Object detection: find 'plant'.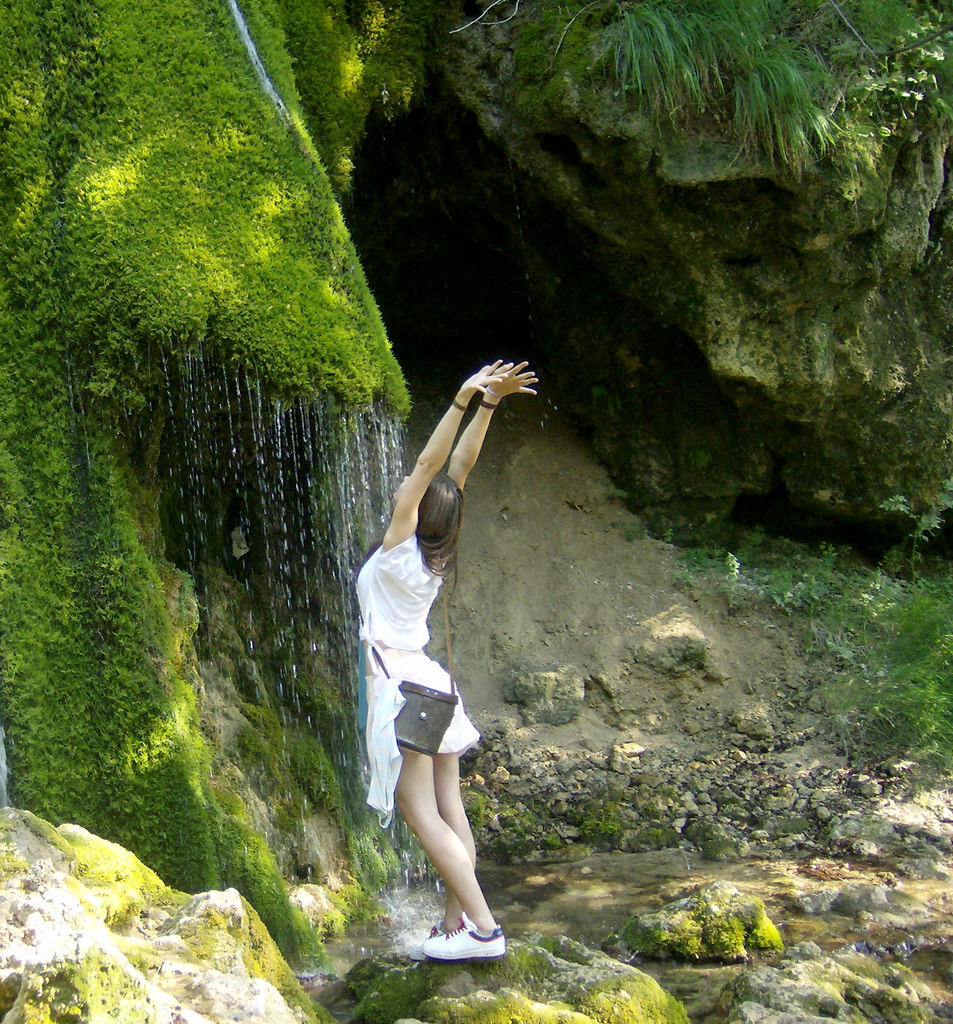
box(659, 521, 671, 547).
